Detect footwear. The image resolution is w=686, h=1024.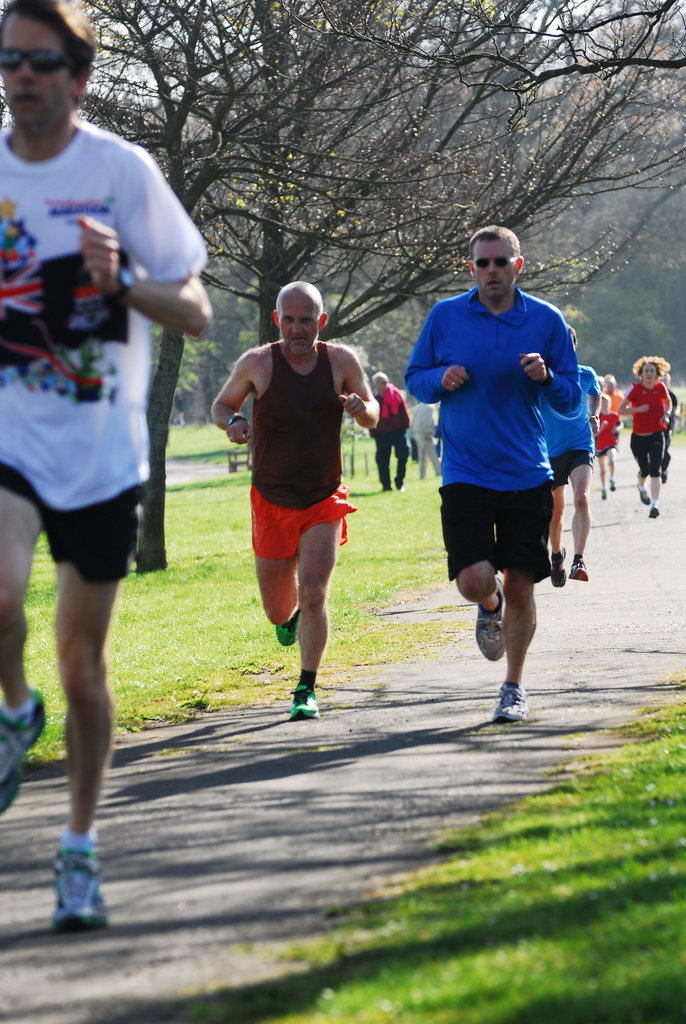
<box>646,502,660,520</box>.
